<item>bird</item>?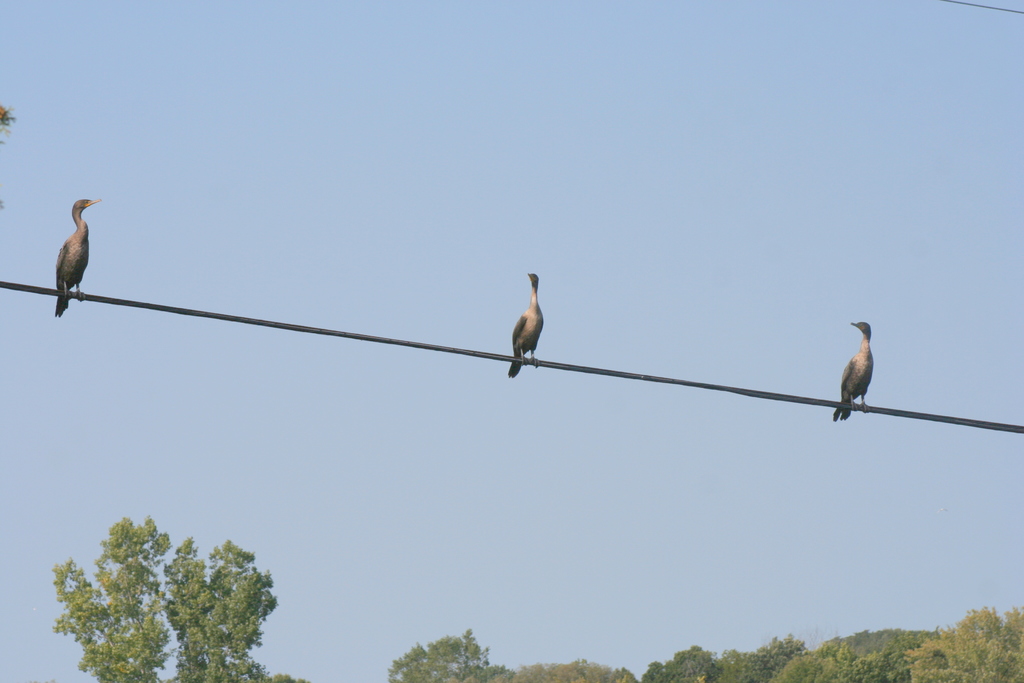
<bbox>504, 265, 547, 378</bbox>
